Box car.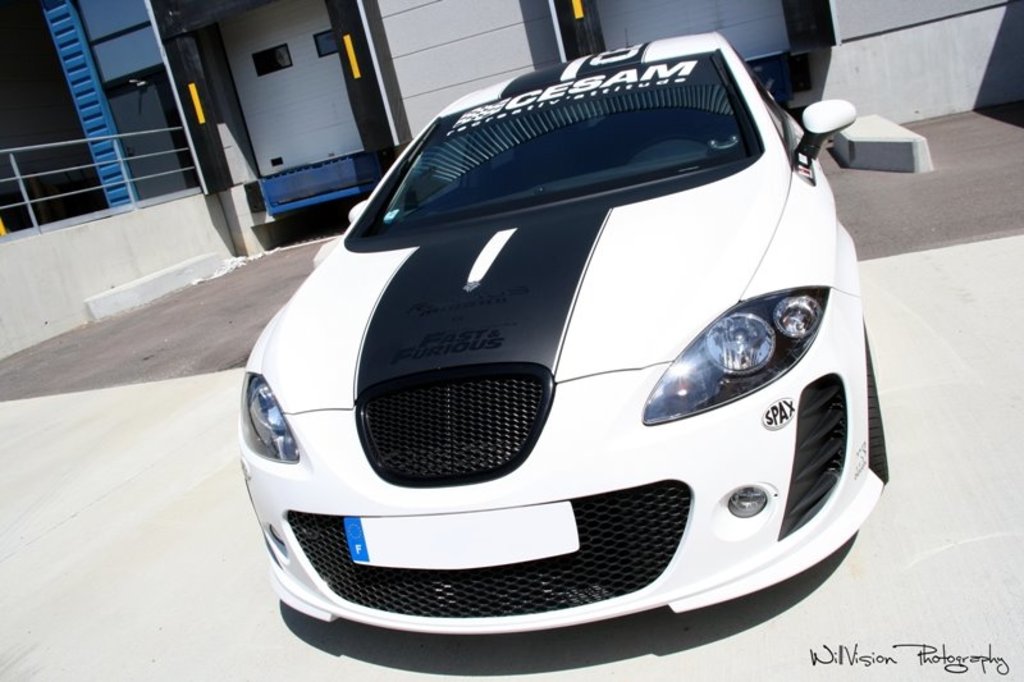
x1=234, y1=32, x2=887, y2=632.
